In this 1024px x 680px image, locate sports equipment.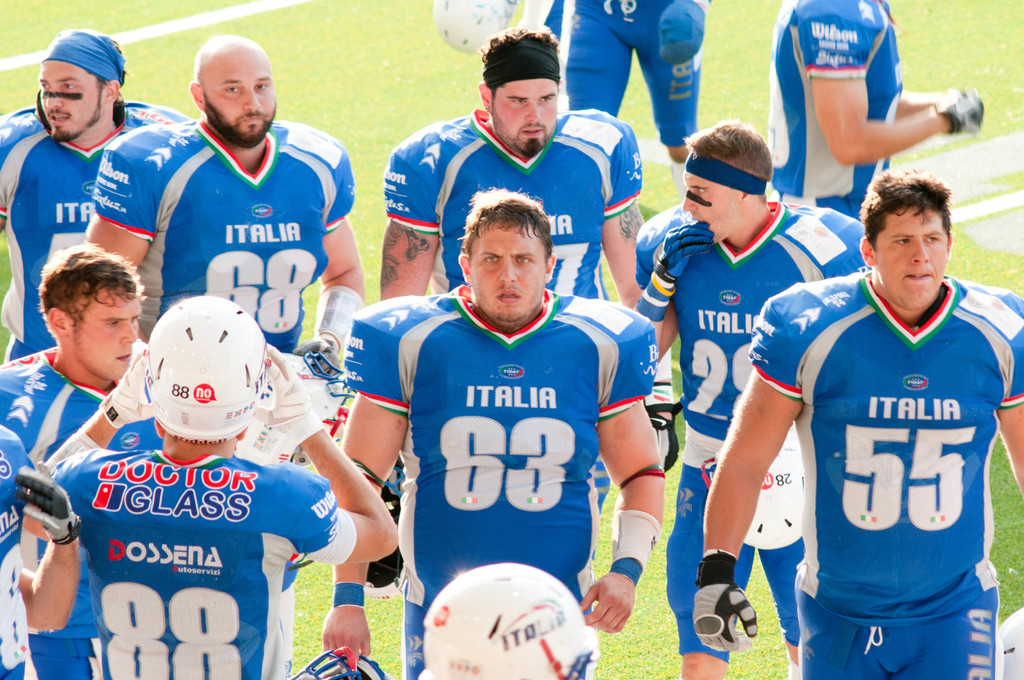
Bounding box: region(146, 298, 274, 446).
